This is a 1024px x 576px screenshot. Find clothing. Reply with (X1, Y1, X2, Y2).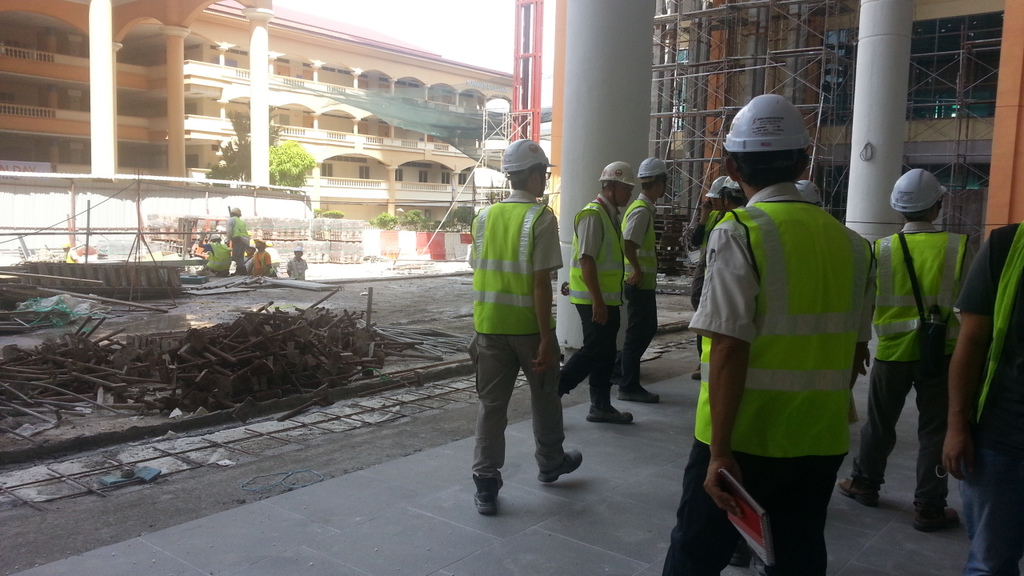
(661, 177, 875, 575).
